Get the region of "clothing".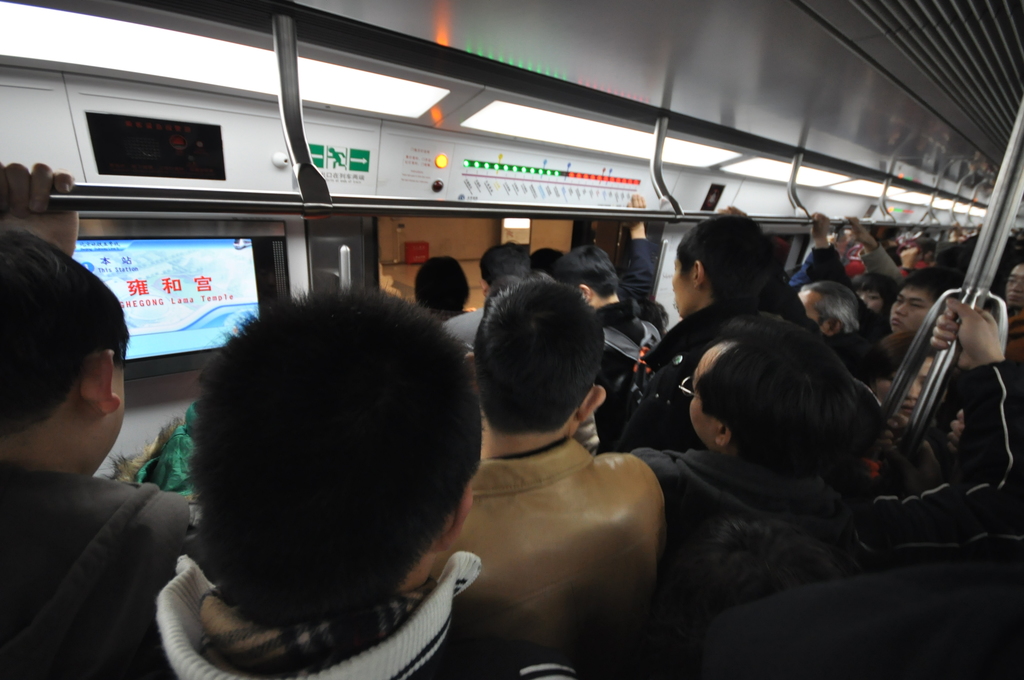
bbox=[616, 339, 1023, 619].
